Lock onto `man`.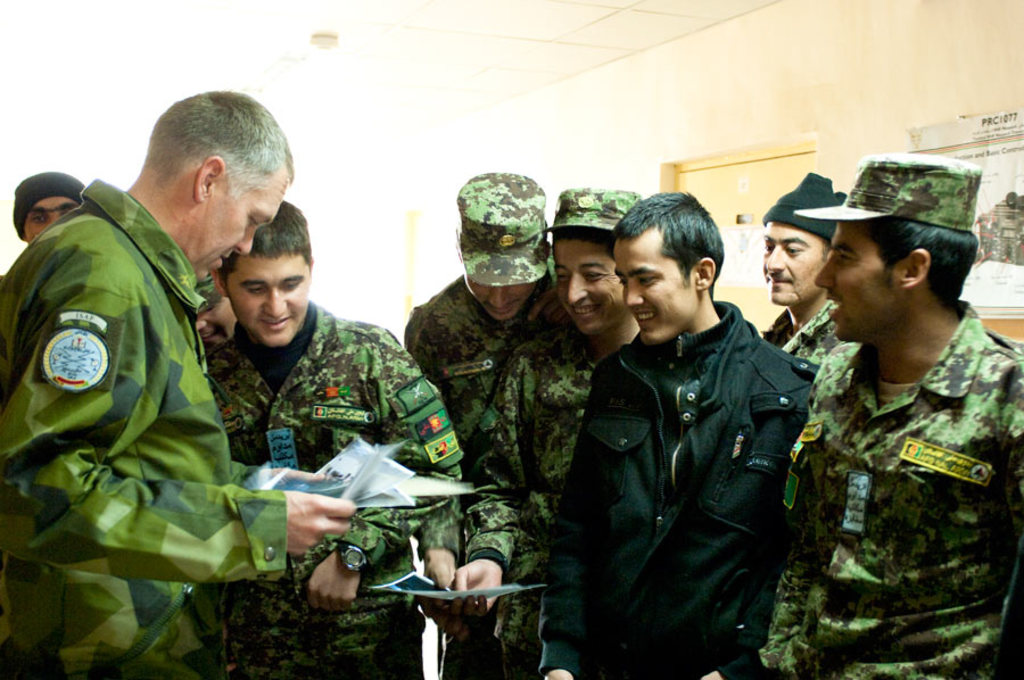
Locked: 759/156/1023/636.
